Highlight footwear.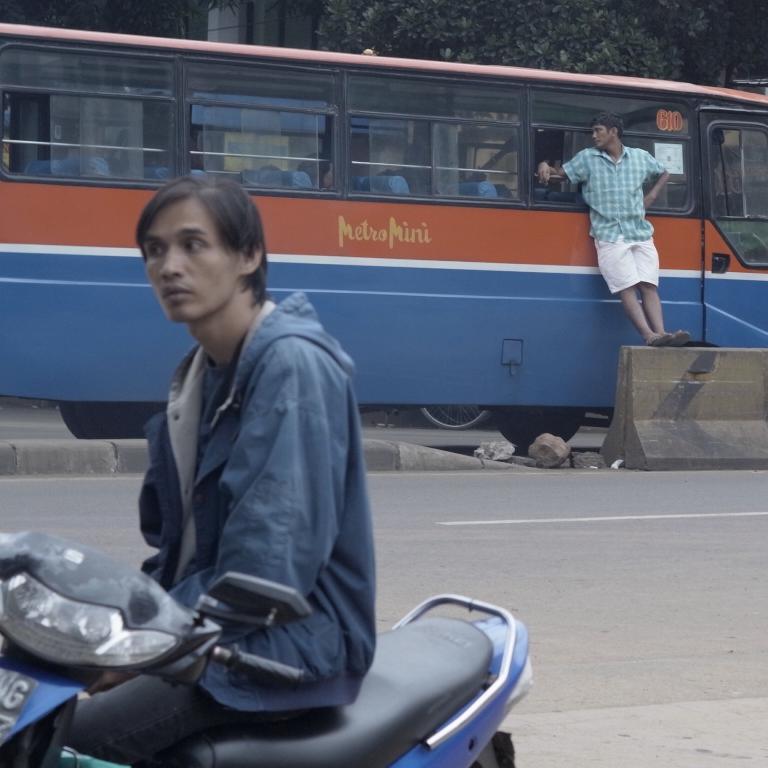
Highlighted region: [x1=670, y1=325, x2=691, y2=348].
